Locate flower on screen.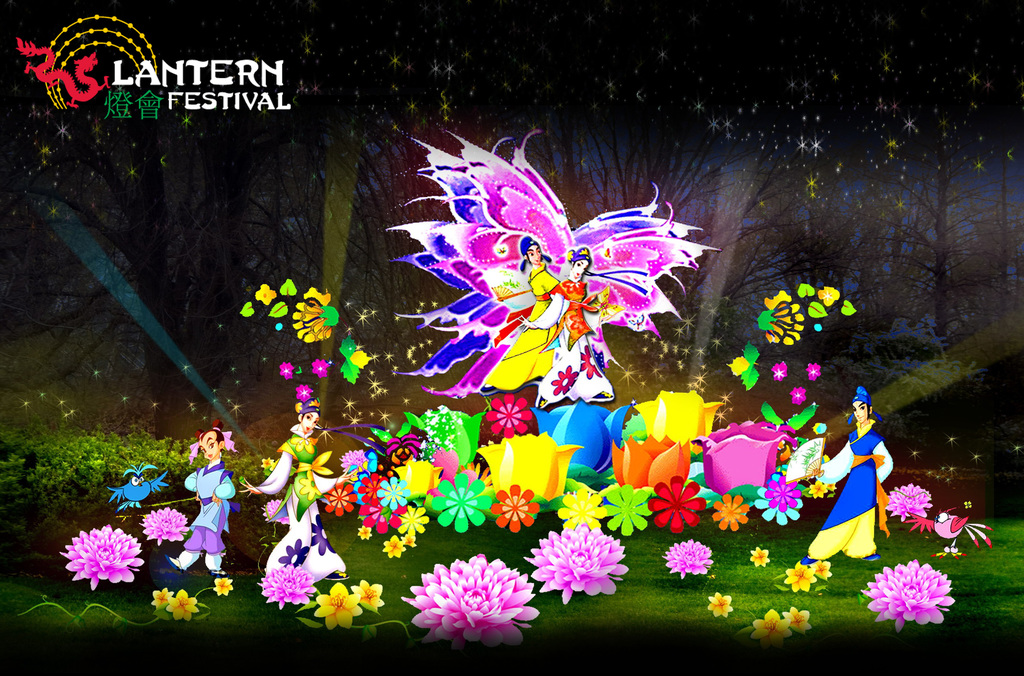
On screen at 309, 358, 329, 380.
